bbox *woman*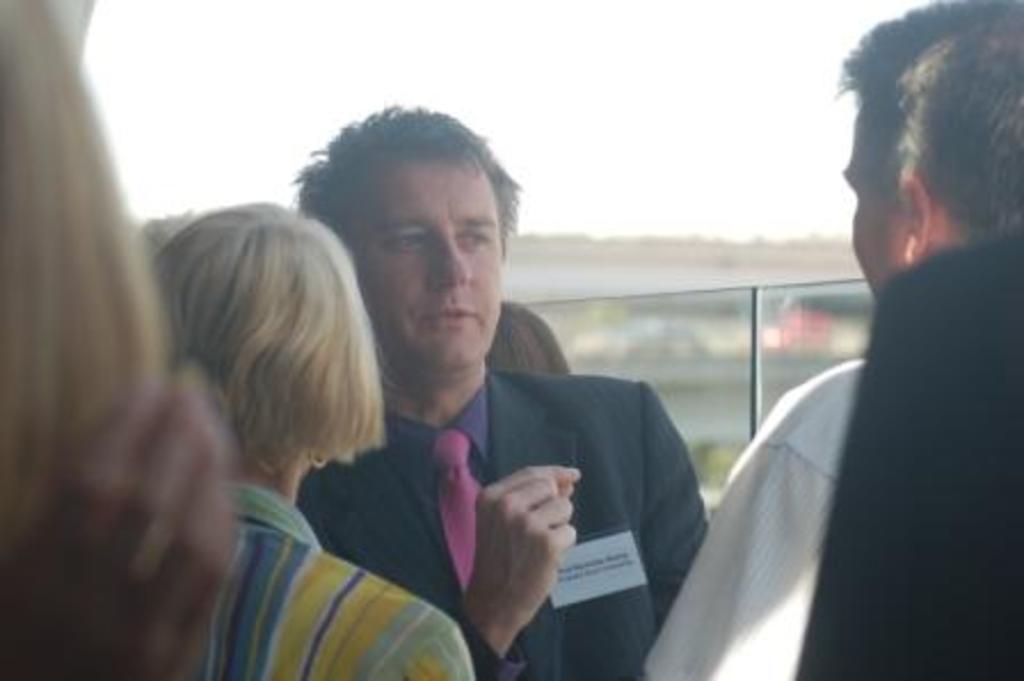
119, 167, 455, 676
